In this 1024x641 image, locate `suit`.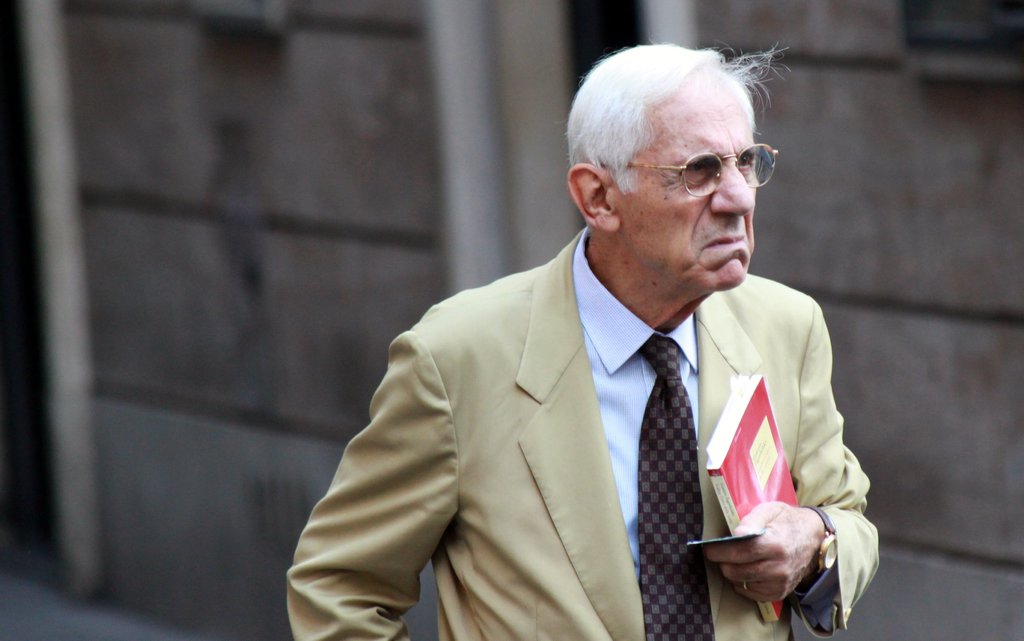
Bounding box: [280, 210, 897, 640].
